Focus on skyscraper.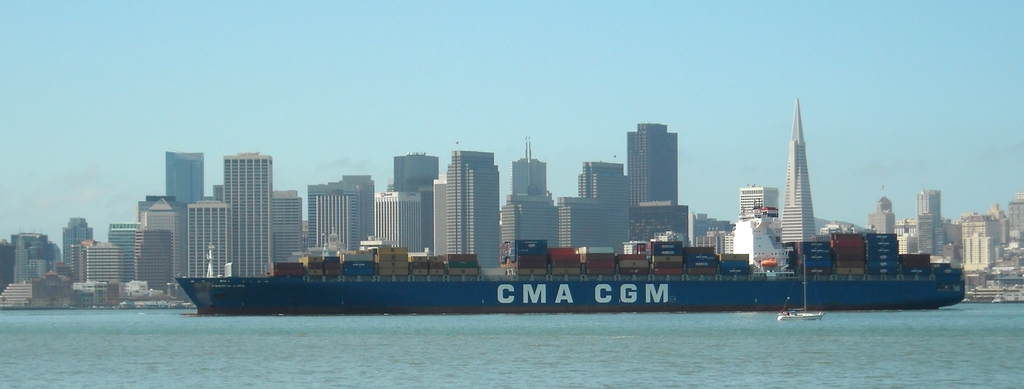
Focused at (left=867, top=192, right=893, bottom=242).
